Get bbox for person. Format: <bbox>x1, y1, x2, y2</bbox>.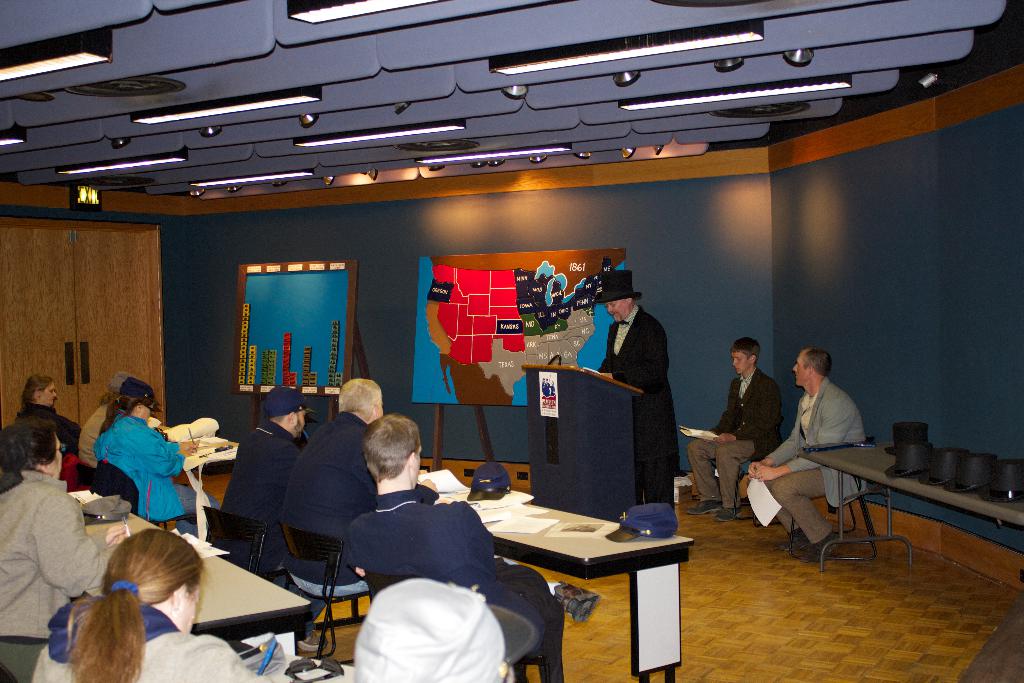
<bbox>346, 415, 600, 680</bbox>.
